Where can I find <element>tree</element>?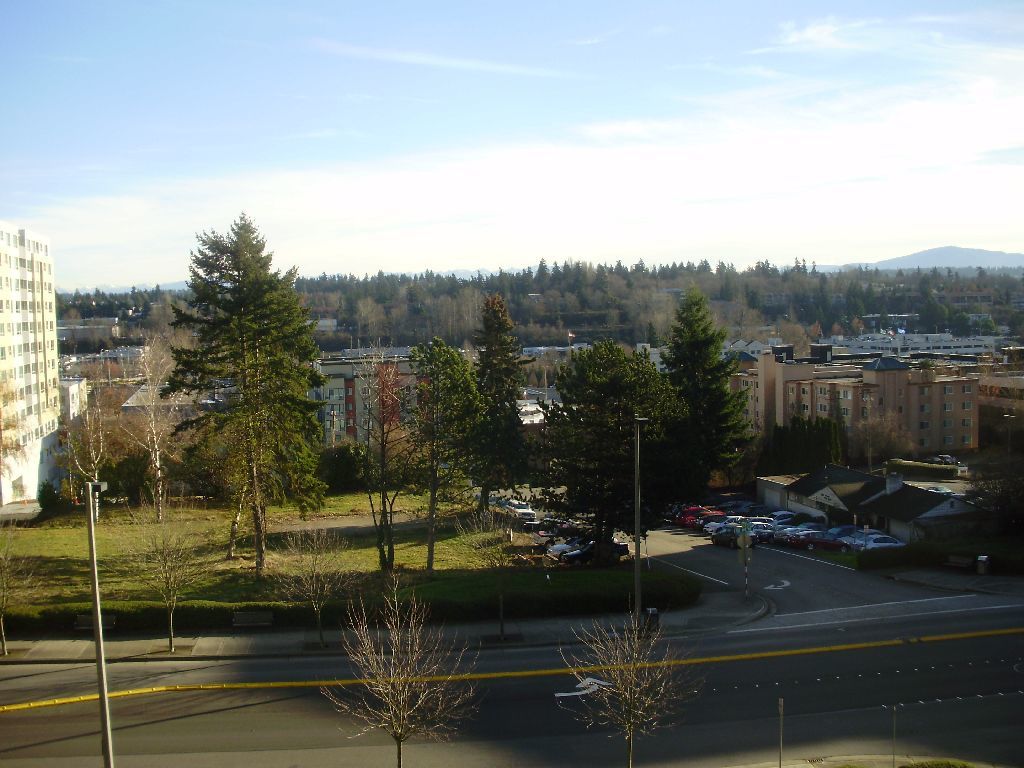
You can find it at box(546, 594, 684, 767).
